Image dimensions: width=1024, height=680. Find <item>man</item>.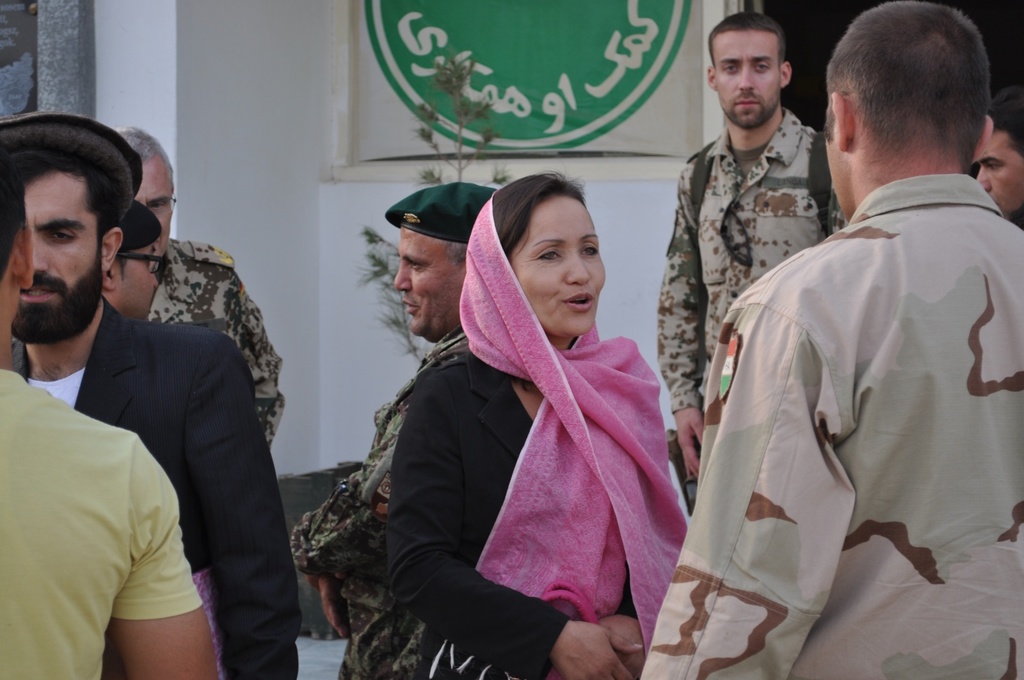
box(639, 0, 1023, 679).
